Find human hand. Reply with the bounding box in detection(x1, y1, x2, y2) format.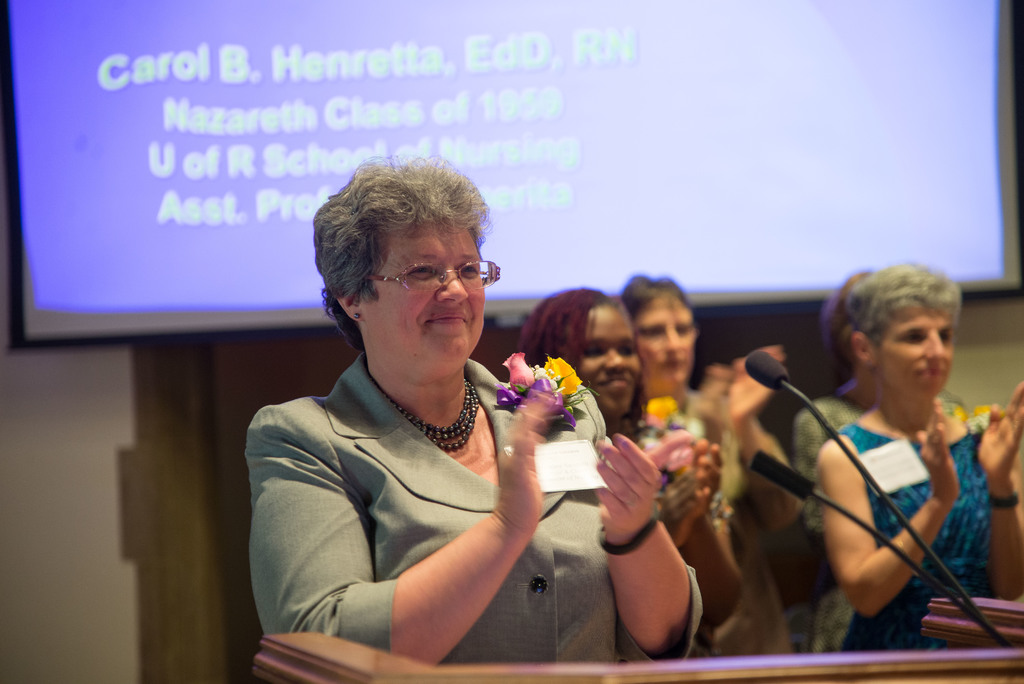
detection(684, 436, 727, 525).
